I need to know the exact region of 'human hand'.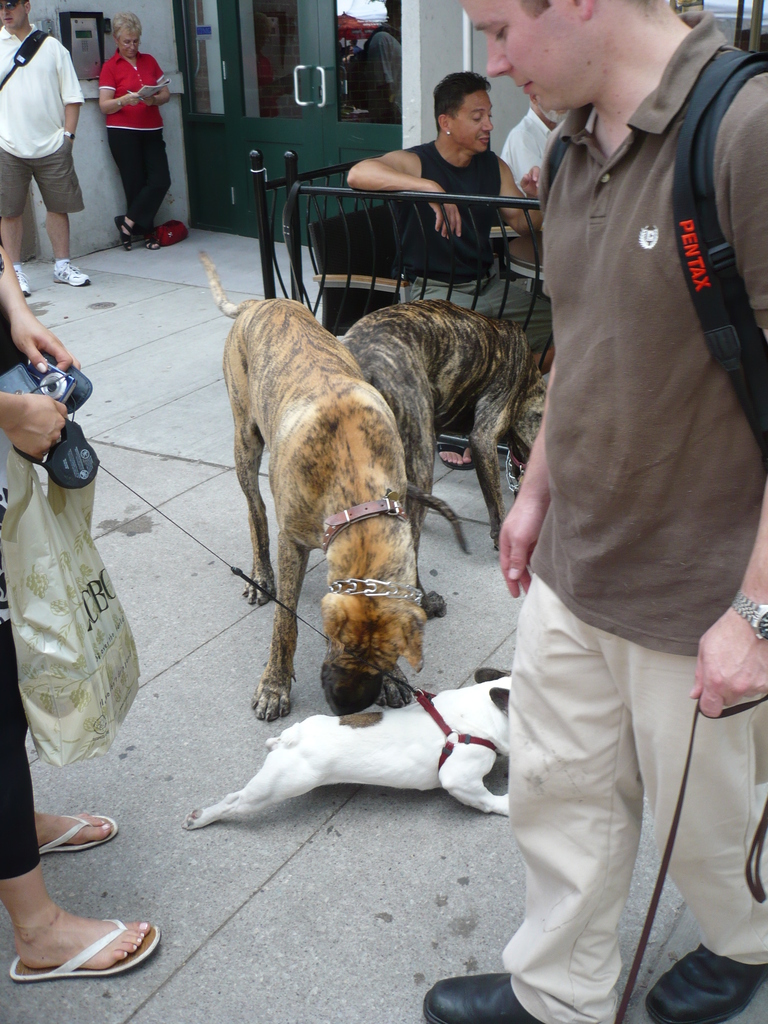
Region: 429,189,461,242.
